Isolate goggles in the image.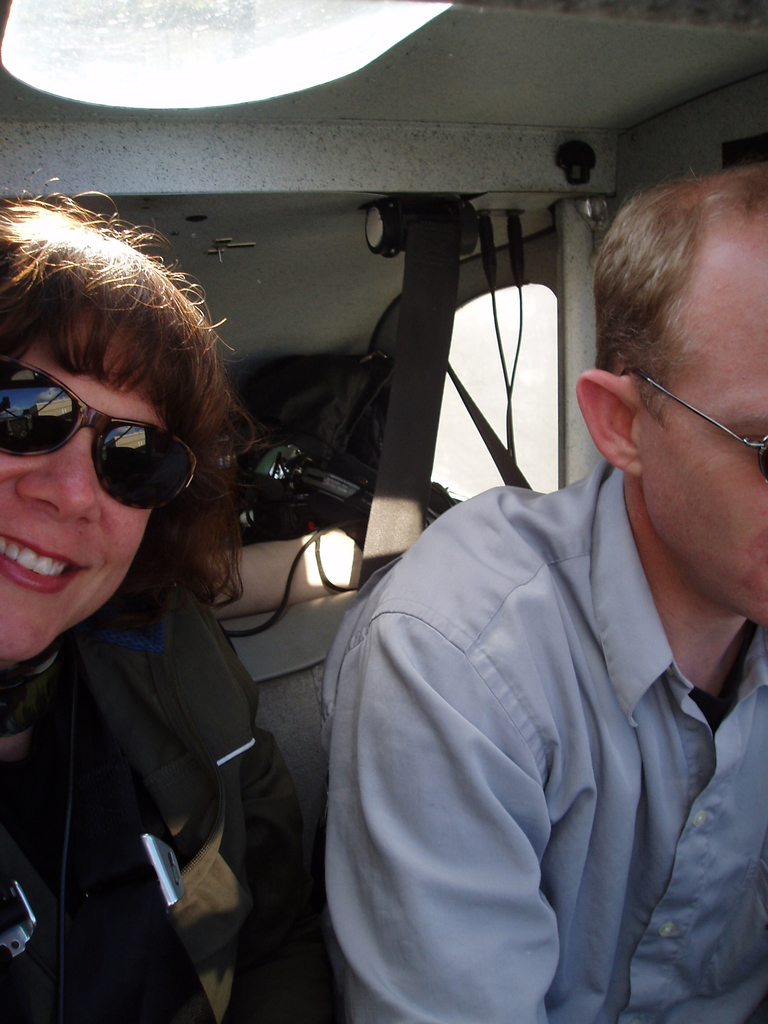
Isolated region: l=0, t=349, r=205, b=516.
